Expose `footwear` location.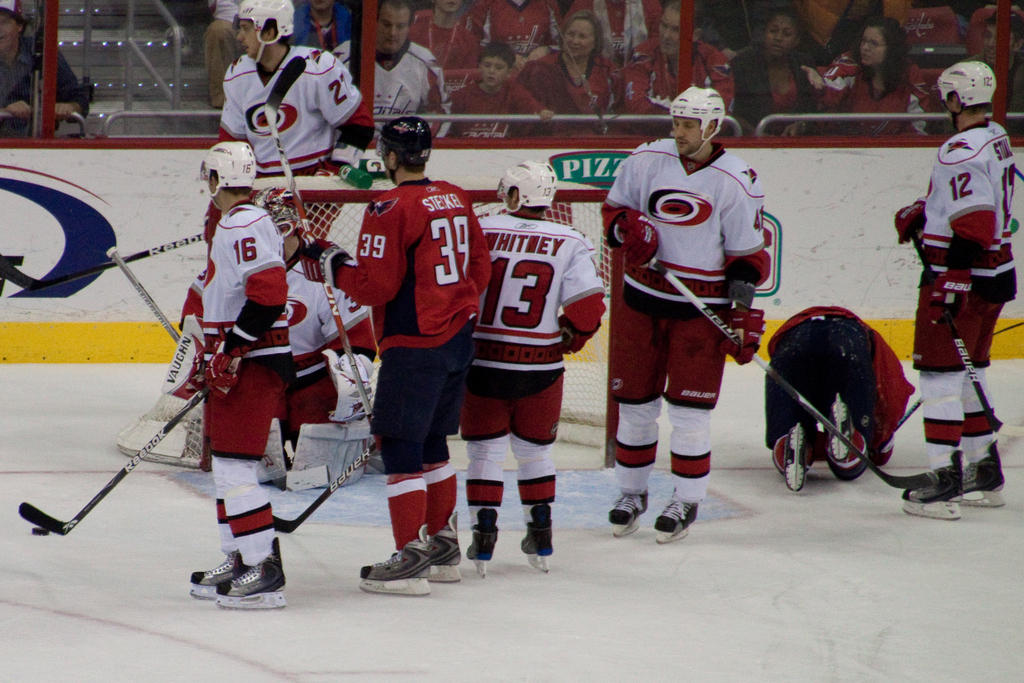
Exposed at {"left": 901, "top": 451, "right": 961, "bottom": 520}.
